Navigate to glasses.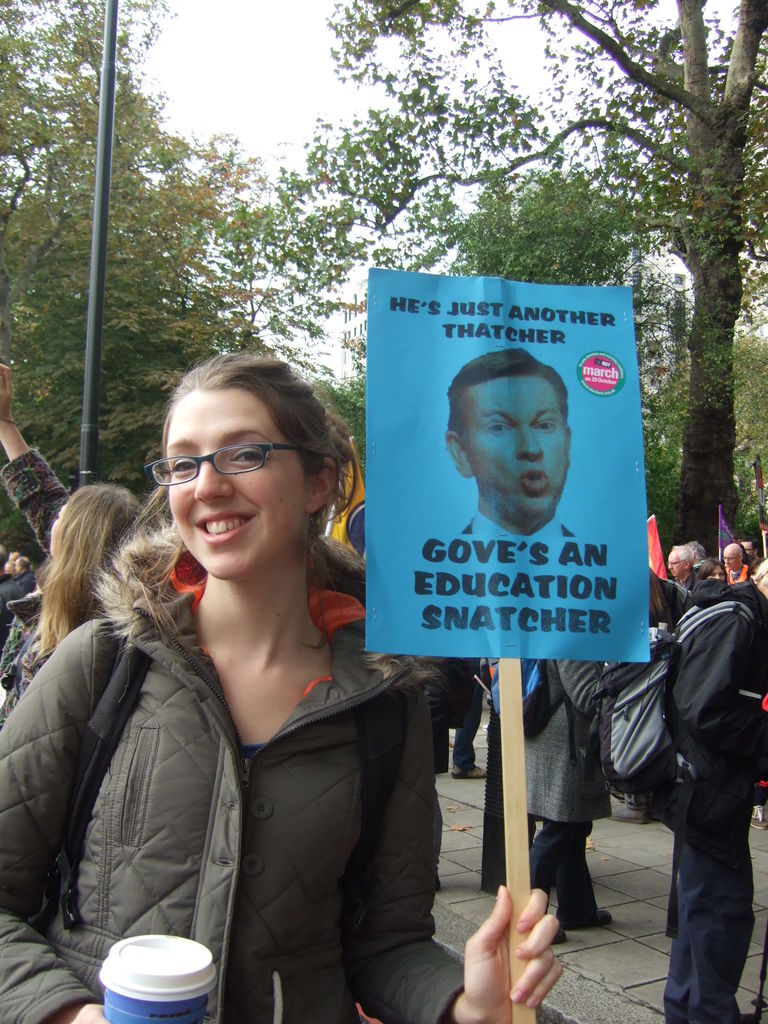
Navigation target: {"left": 663, "top": 560, "right": 681, "bottom": 569}.
